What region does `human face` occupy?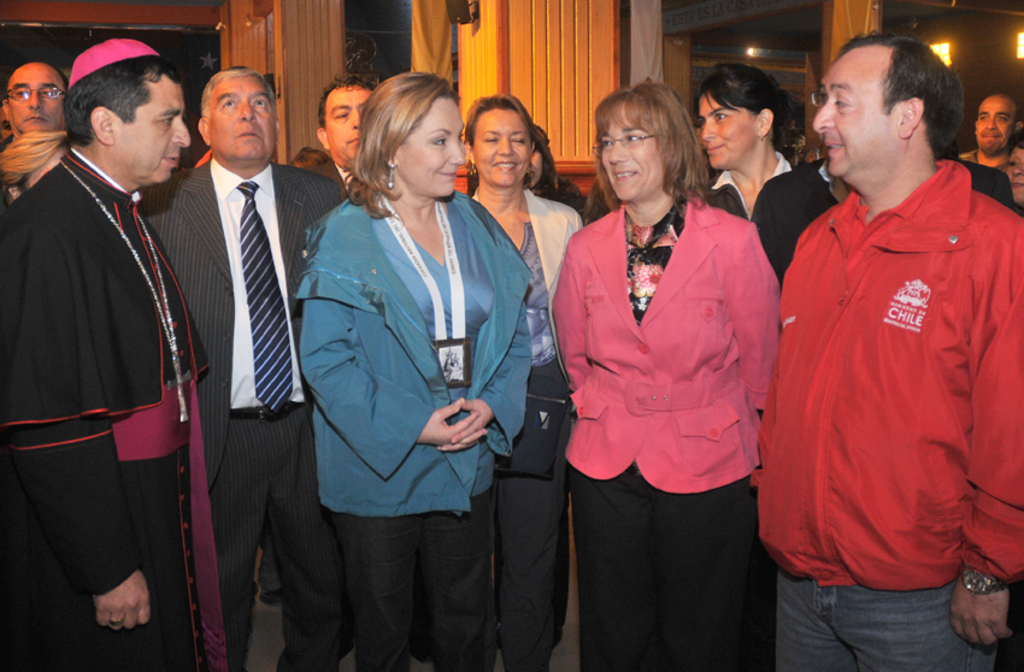
locate(1005, 138, 1023, 201).
